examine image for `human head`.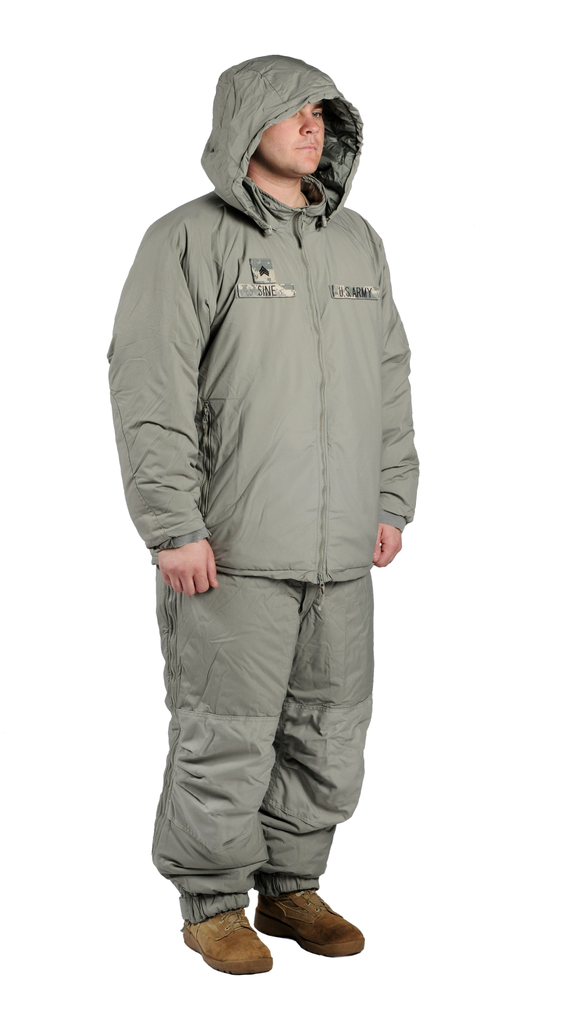
Examination result: 222:60:345:172.
